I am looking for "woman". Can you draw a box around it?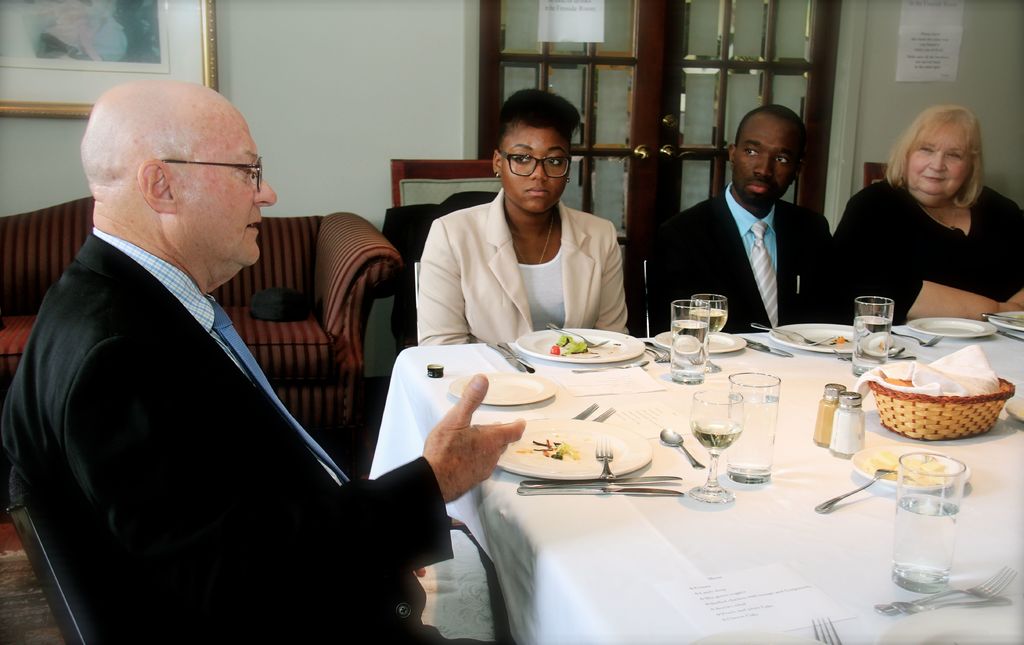
Sure, the bounding box is (x1=832, y1=106, x2=1023, y2=329).
